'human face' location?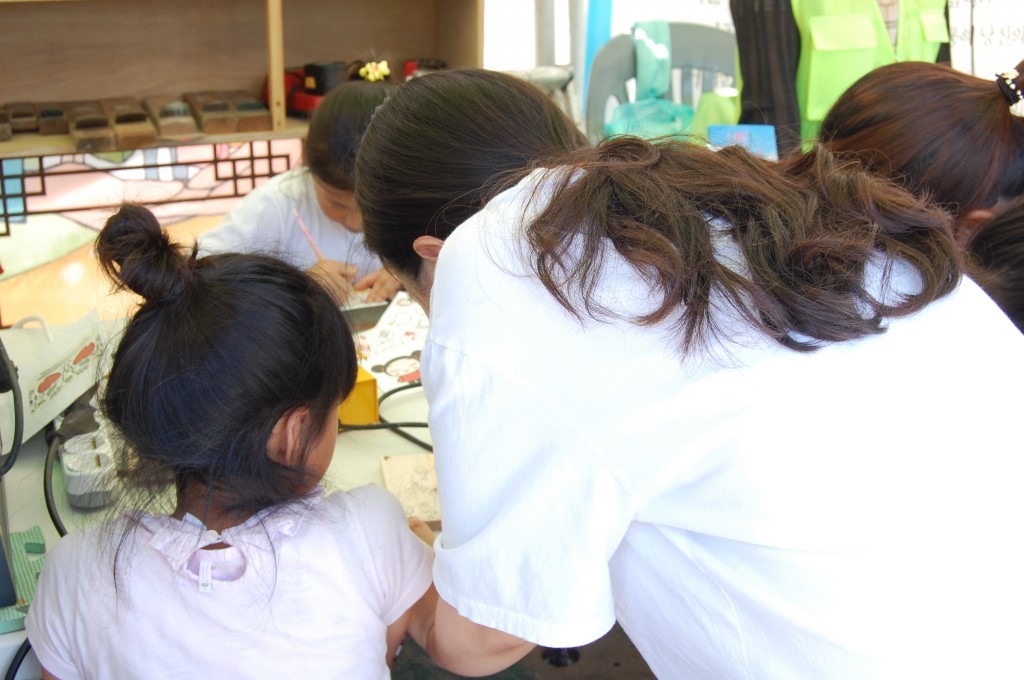
(x1=311, y1=174, x2=362, y2=235)
